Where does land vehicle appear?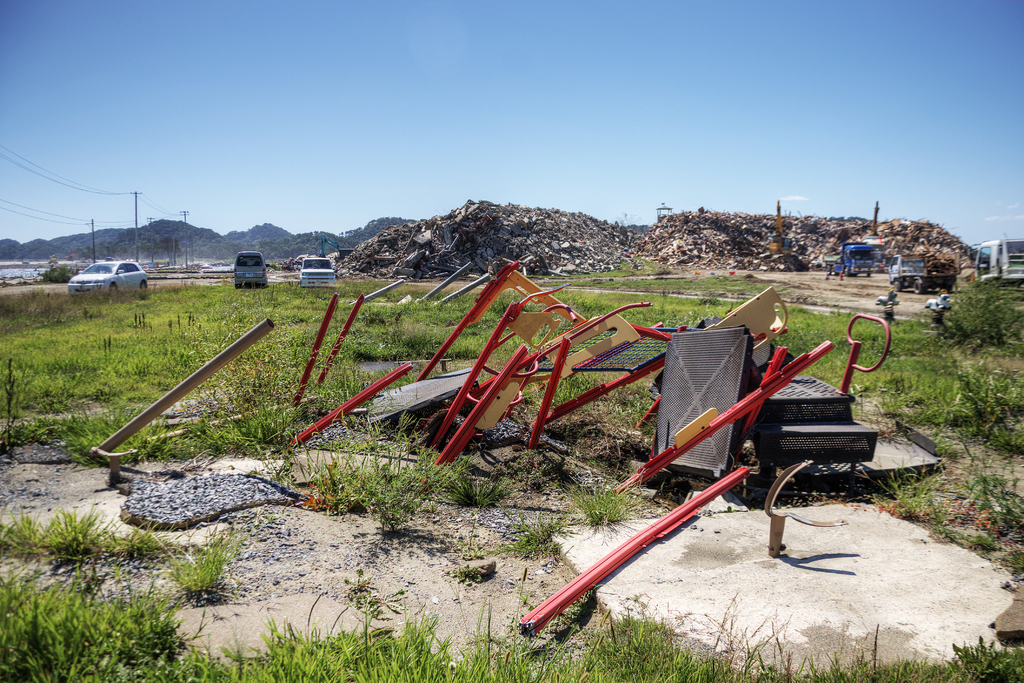
Appears at (68,261,147,305).
